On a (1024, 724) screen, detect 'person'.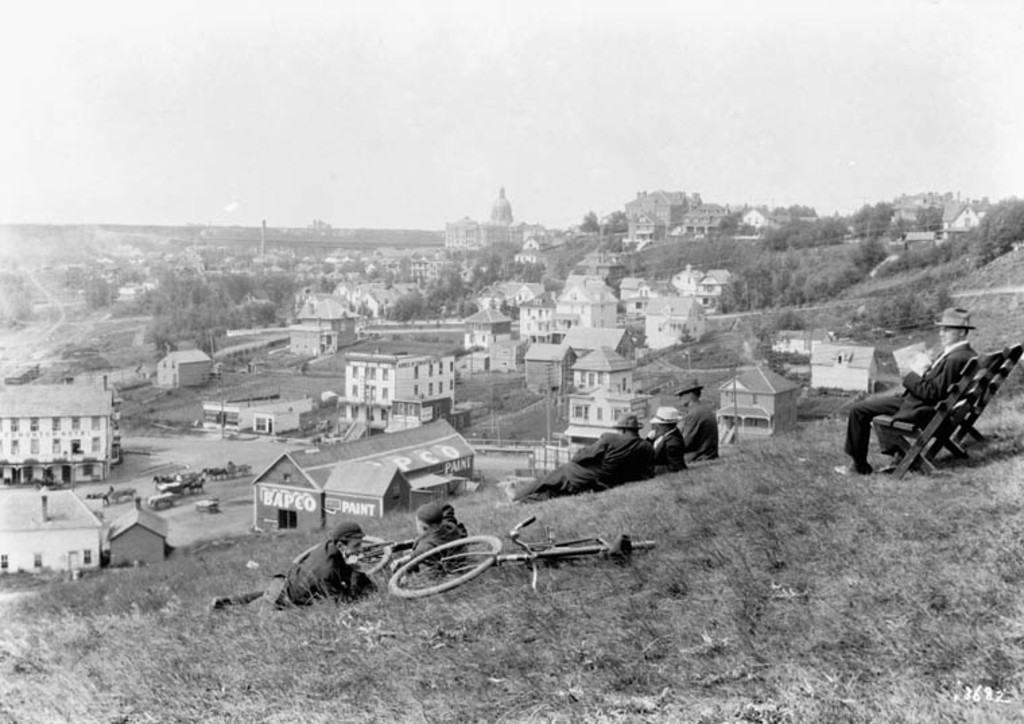
[x1=271, y1=522, x2=373, y2=609].
